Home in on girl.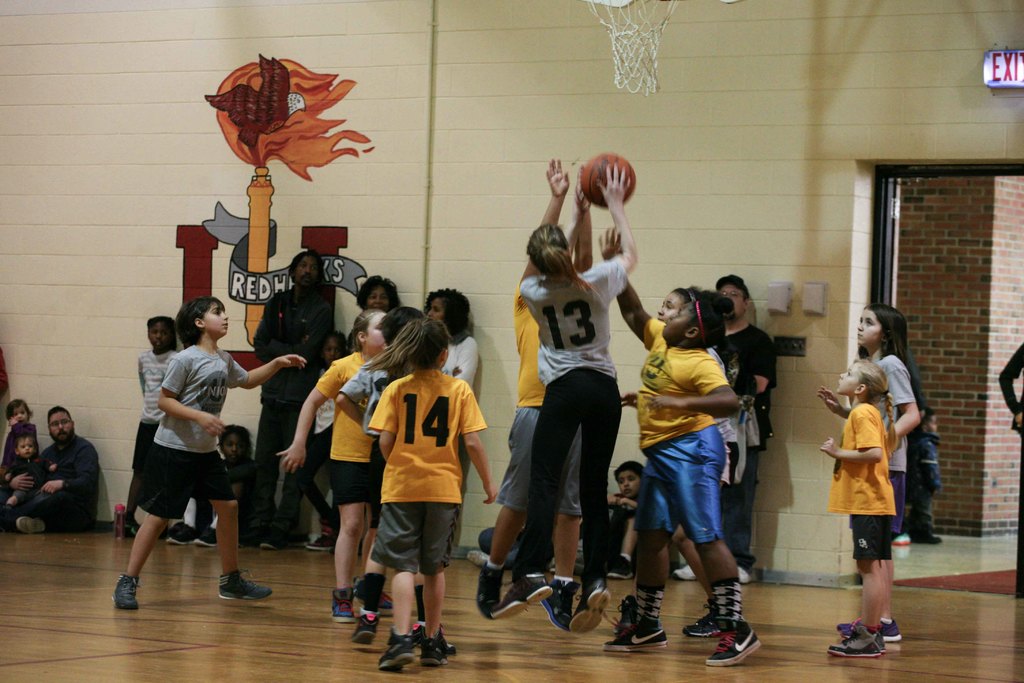
Homed in at pyautogui.locateOnScreen(114, 293, 305, 609).
